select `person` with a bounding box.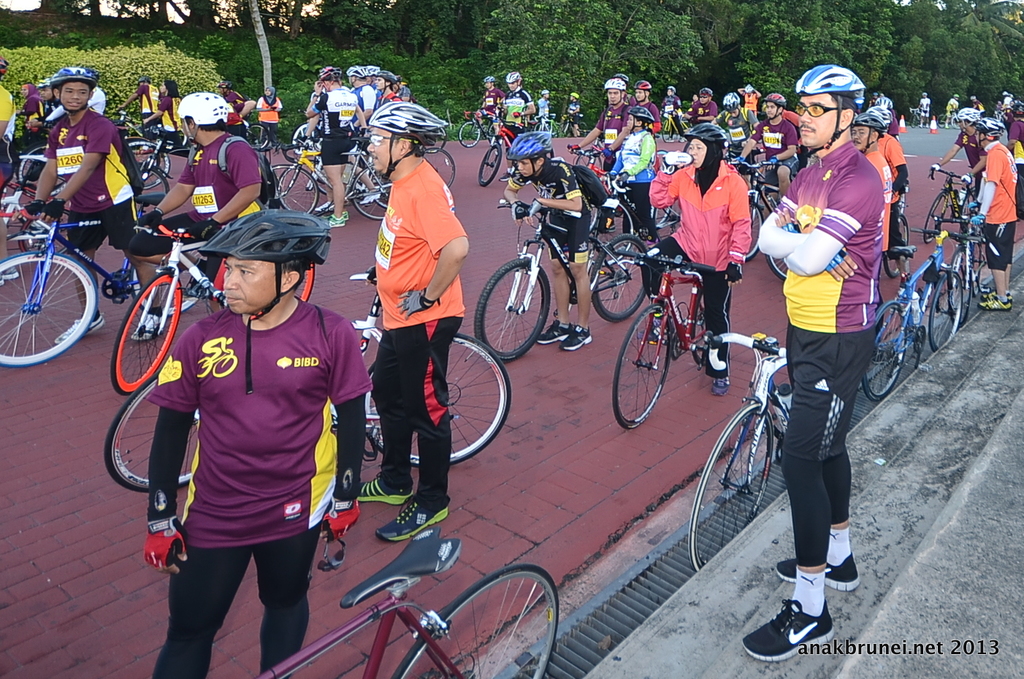
[left=692, top=96, right=700, bottom=105].
